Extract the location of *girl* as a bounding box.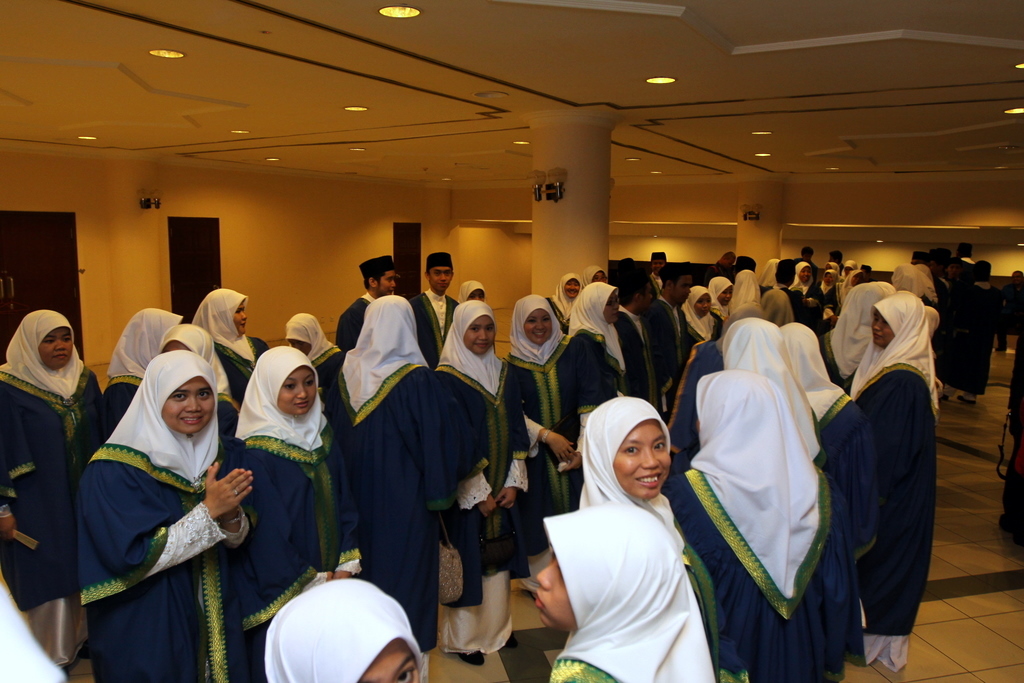
(235,345,362,682).
